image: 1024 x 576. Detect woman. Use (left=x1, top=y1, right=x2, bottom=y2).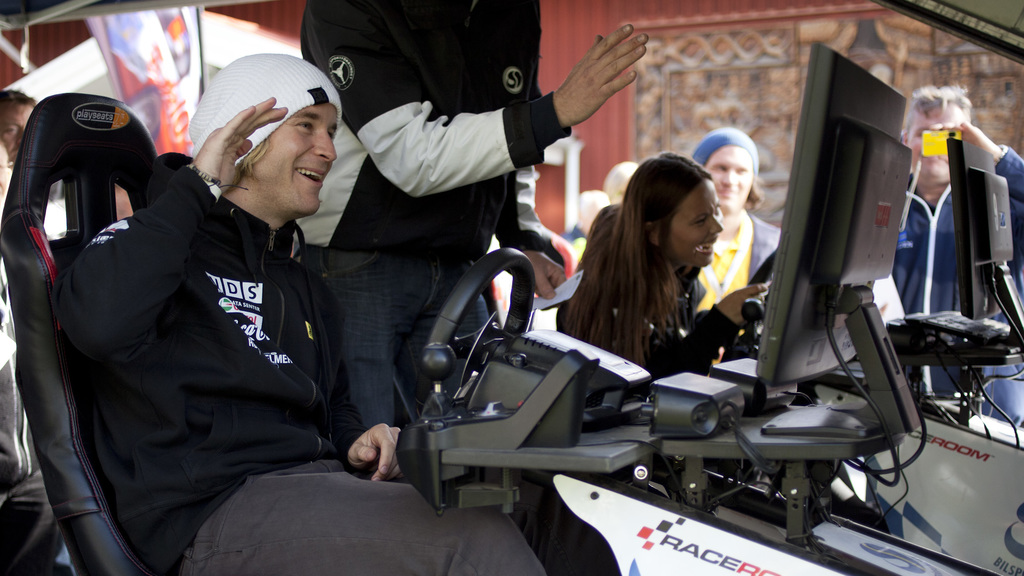
(left=562, top=152, right=763, bottom=383).
